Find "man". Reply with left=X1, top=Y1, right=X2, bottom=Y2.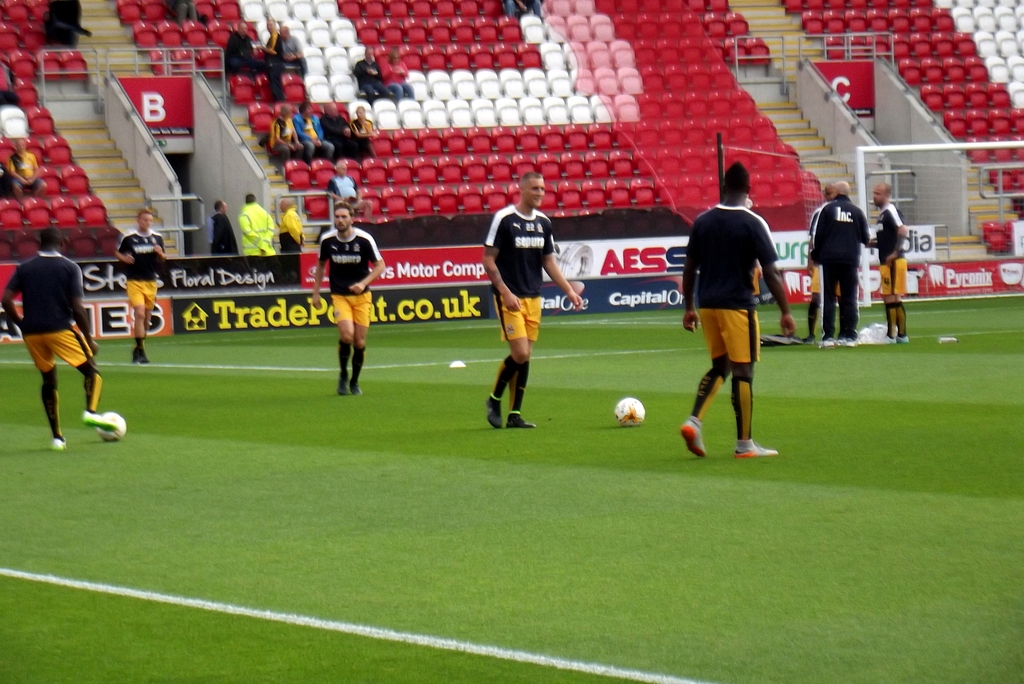
left=319, top=100, right=365, bottom=160.
